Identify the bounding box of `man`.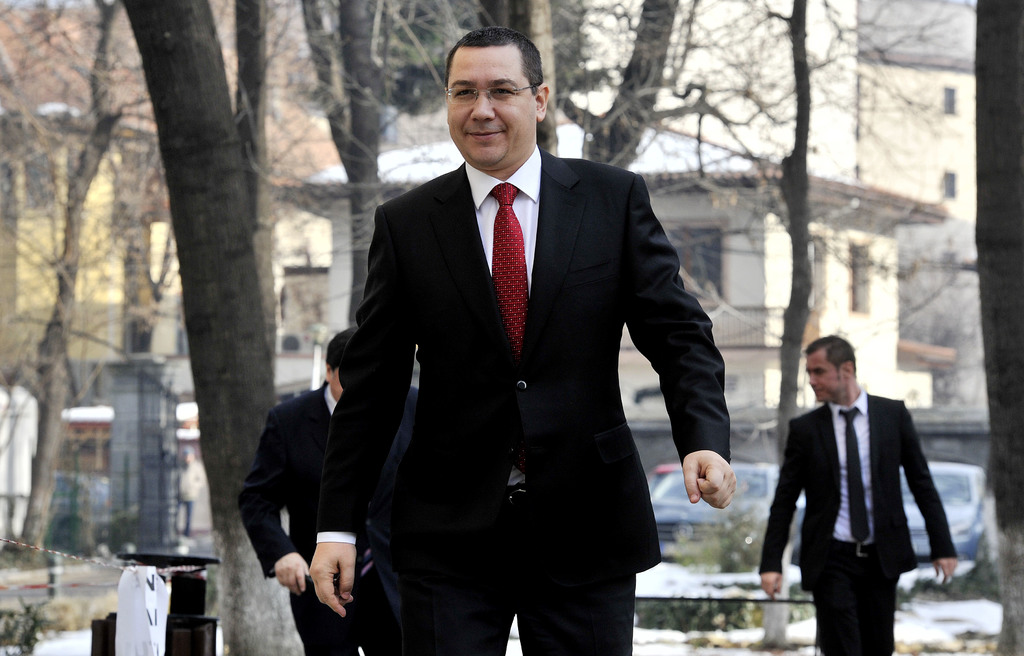
x1=234, y1=325, x2=418, y2=655.
